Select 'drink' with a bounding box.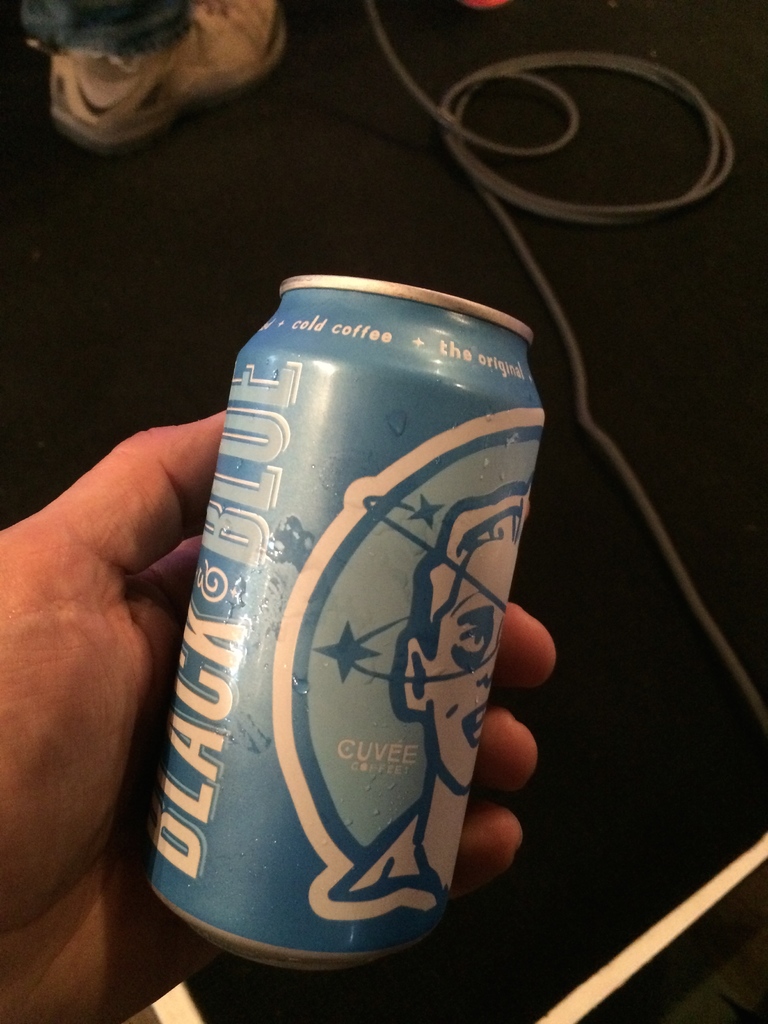
(148, 265, 549, 973).
